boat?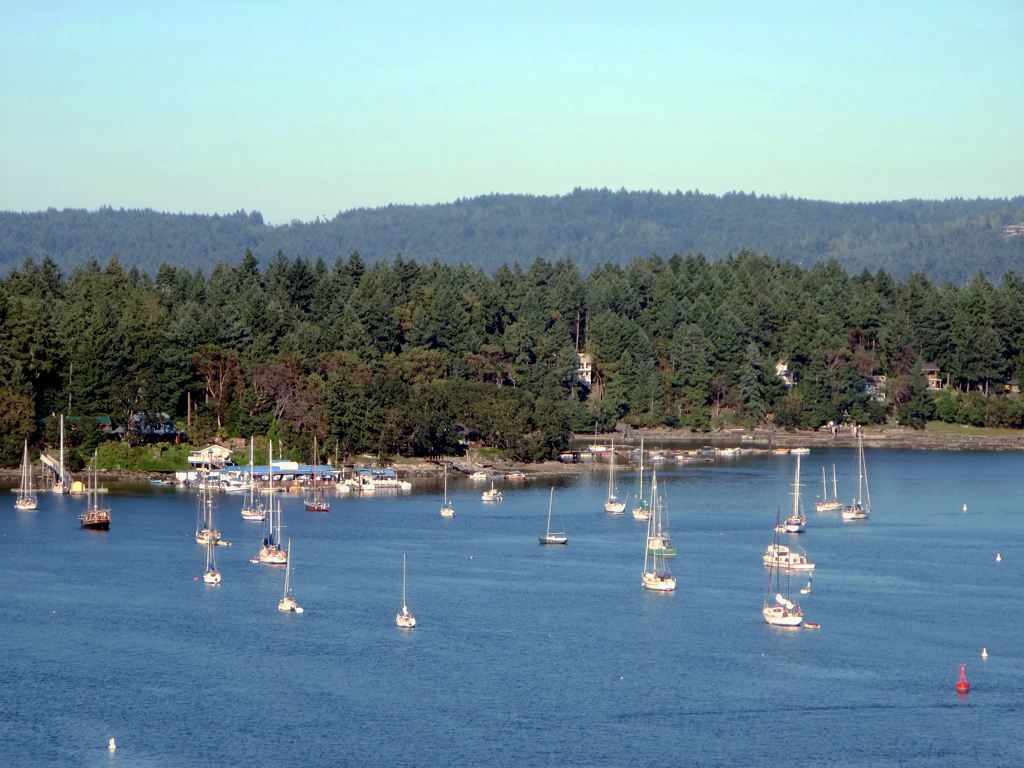
x1=647, y1=480, x2=674, y2=558
